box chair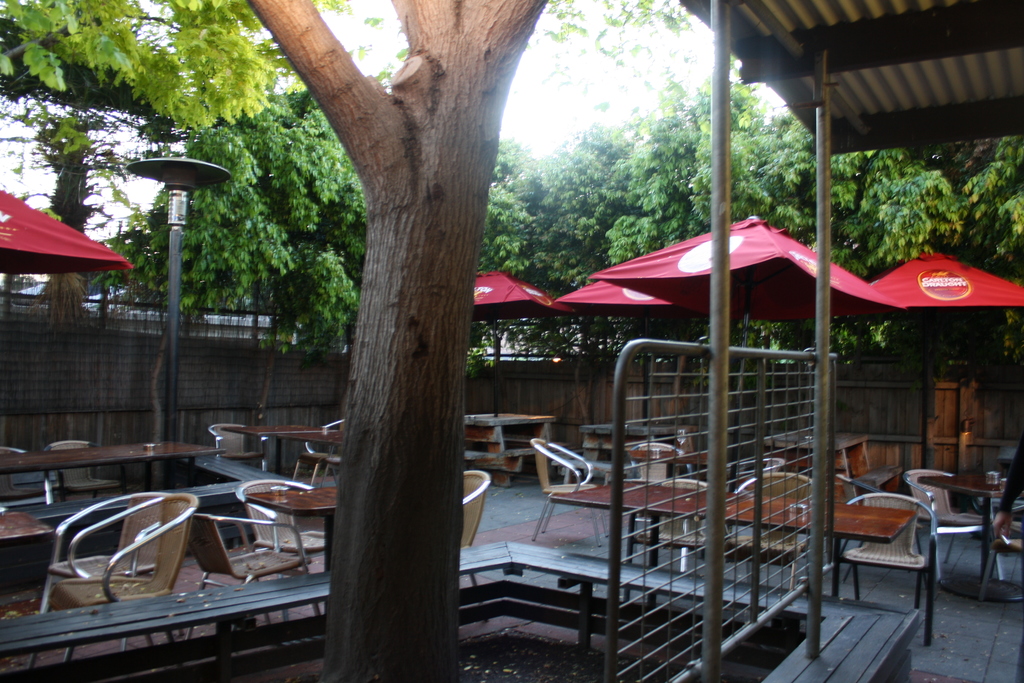
<box>627,441,689,493</box>
